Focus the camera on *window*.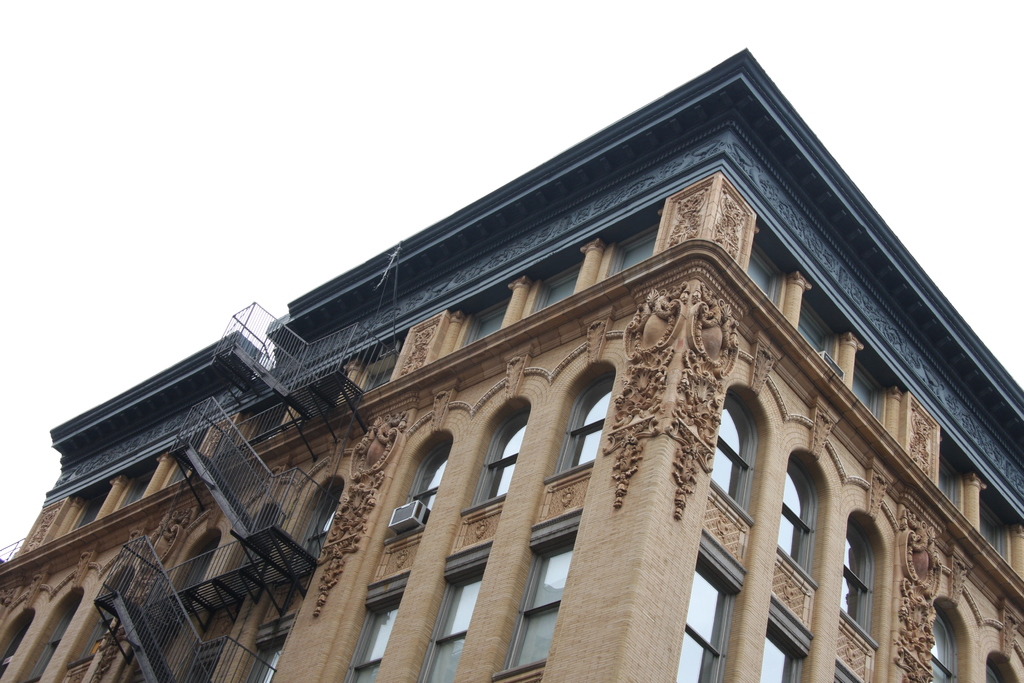
Focus region: x1=924, y1=614, x2=955, y2=681.
